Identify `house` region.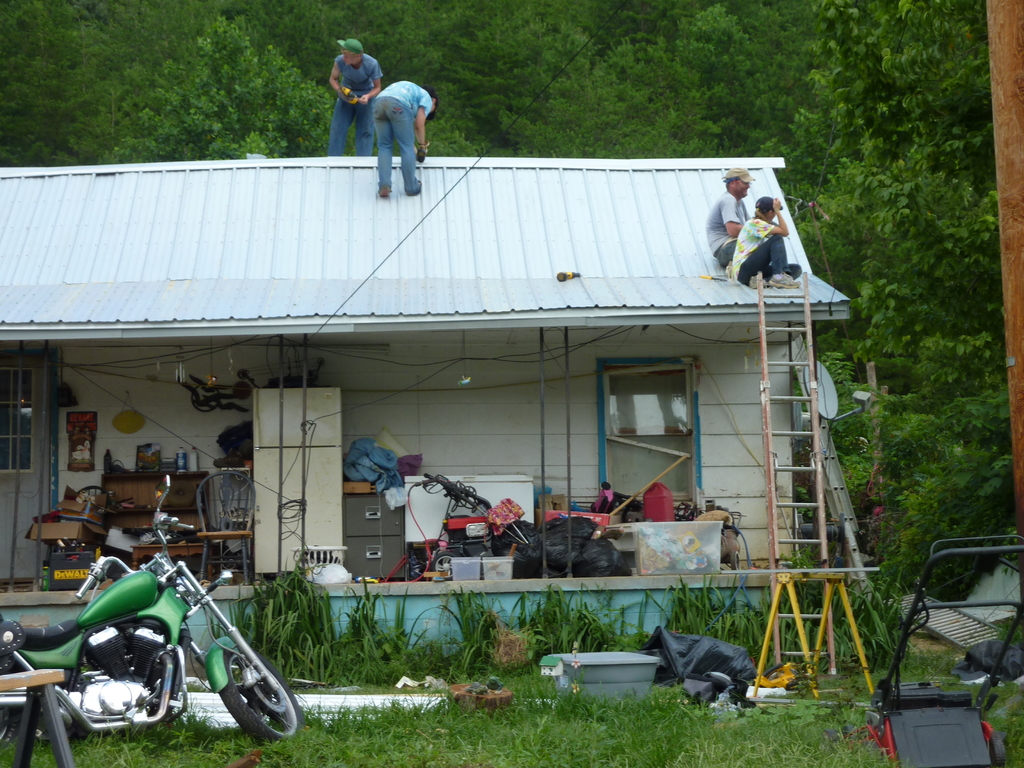
Region: 0/157/844/659.
